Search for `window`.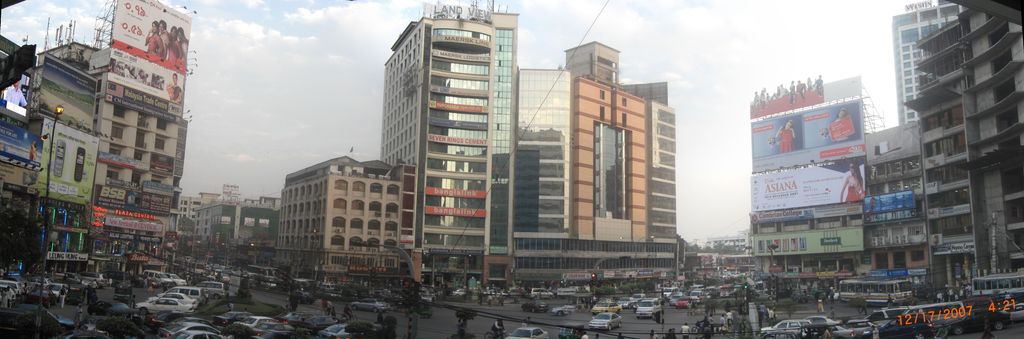
Found at box(367, 202, 379, 212).
